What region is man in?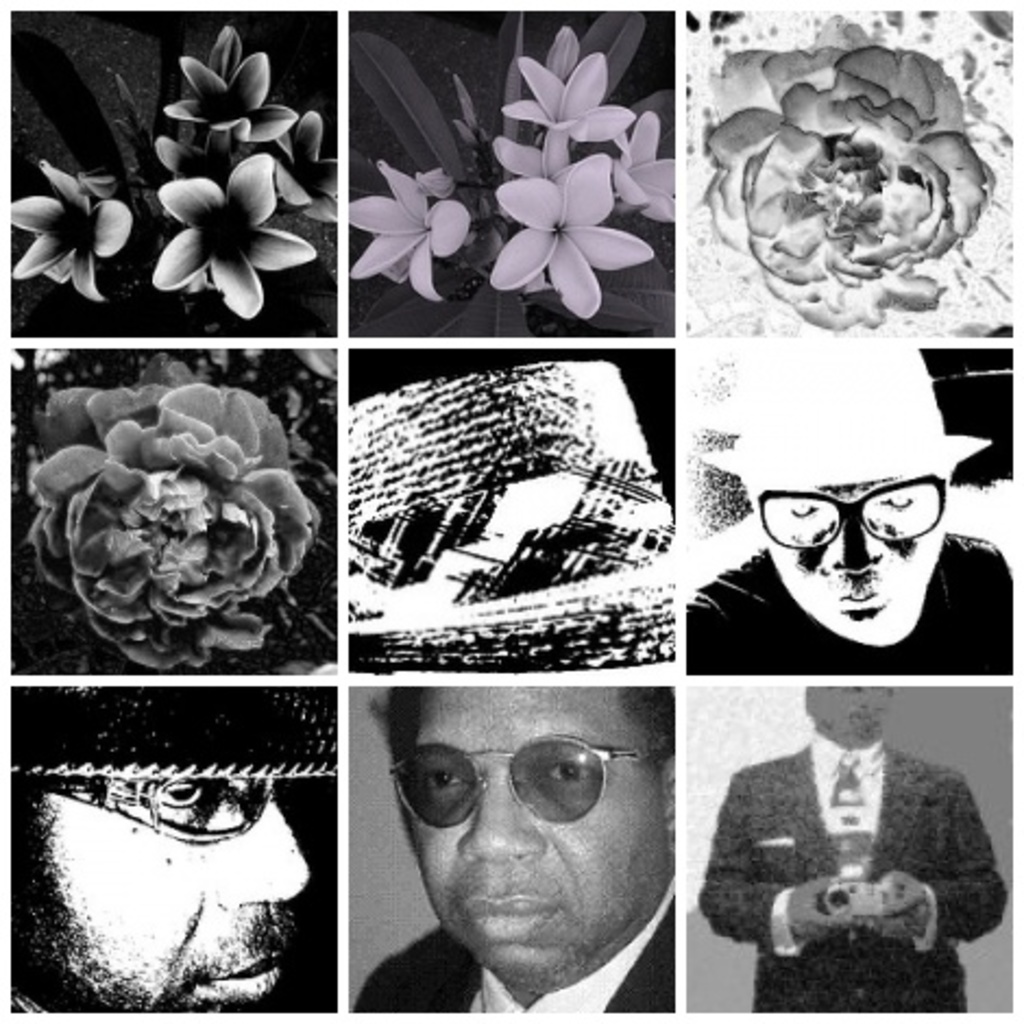
x1=15, y1=691, x2=355, y2=1022.
